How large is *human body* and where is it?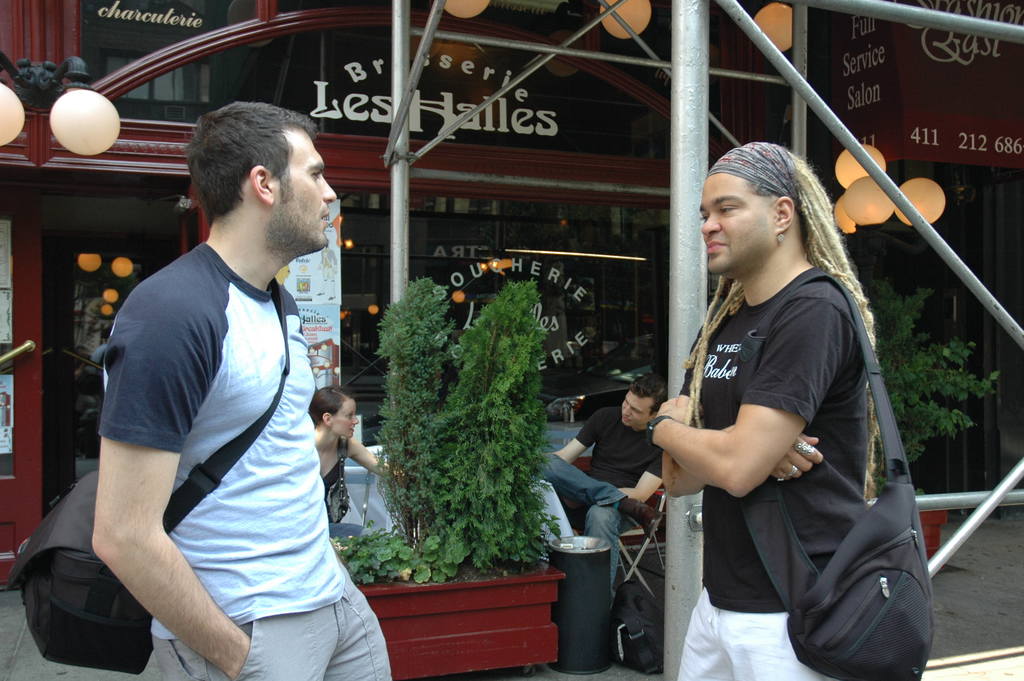
Bounding box: <region>67, 142, 369, 680</region>.
